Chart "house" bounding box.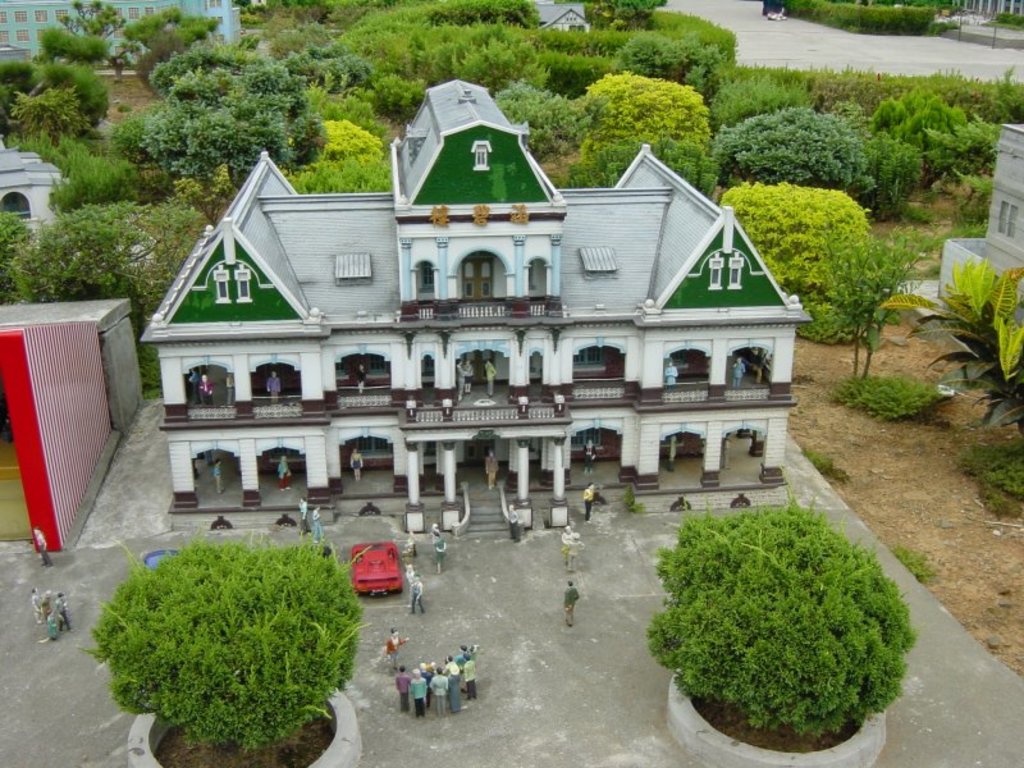
Charted: {"left": 0, "top": 294, "right": 133, "bottom": 547}.
